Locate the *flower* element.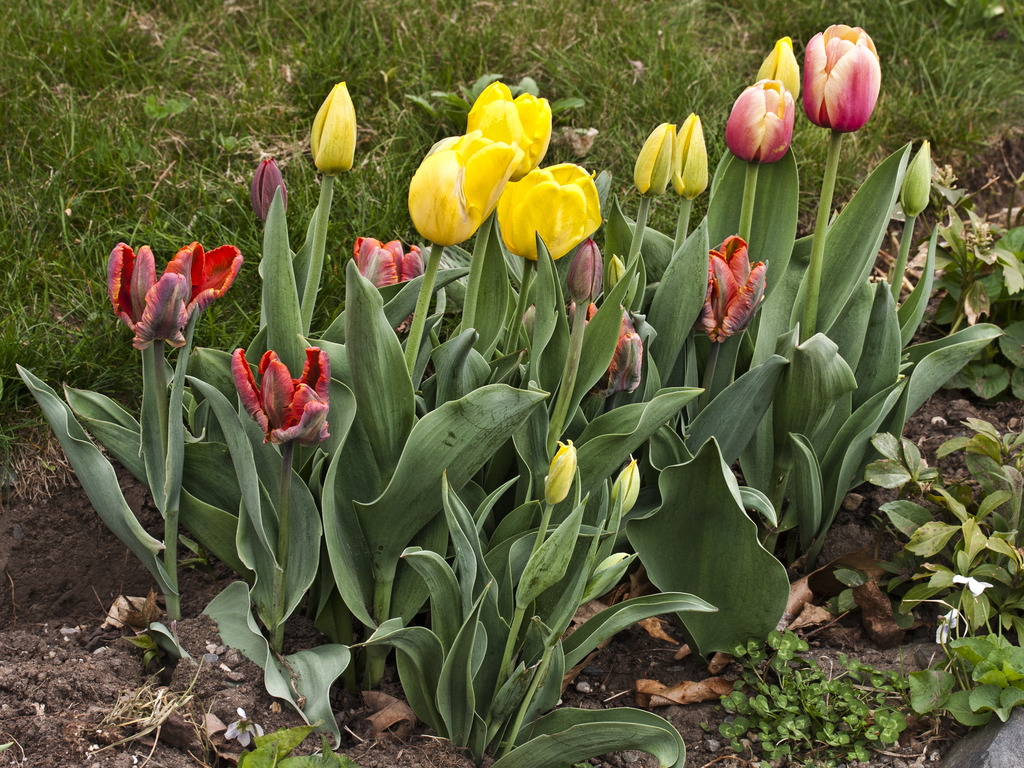
Element bbox: select_region(609, 454, 639, 520).
